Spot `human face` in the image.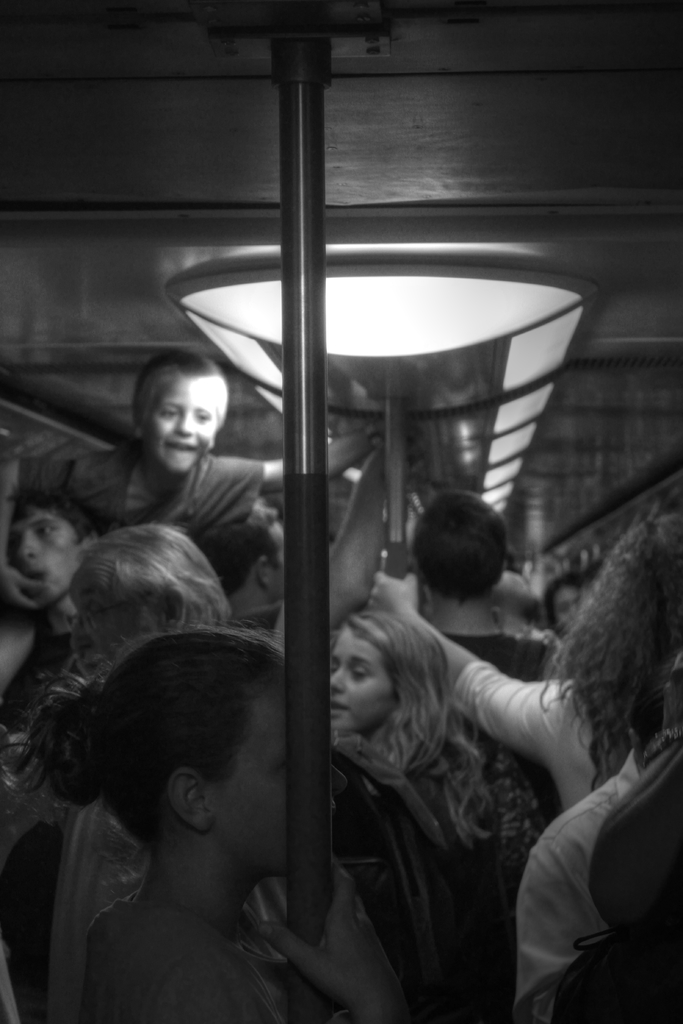
`human face` found at (550,582,588,627).
